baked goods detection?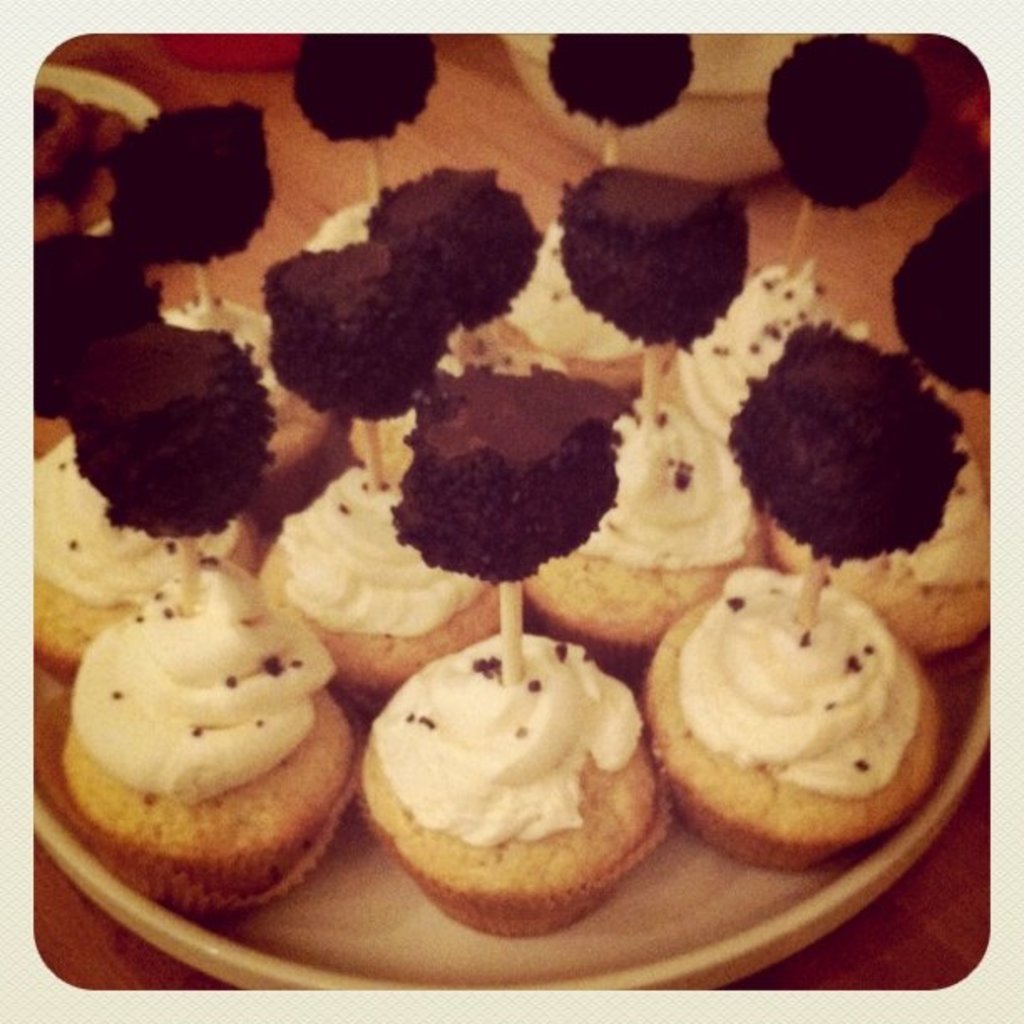
bbox=[366, 637, 673, 944]
